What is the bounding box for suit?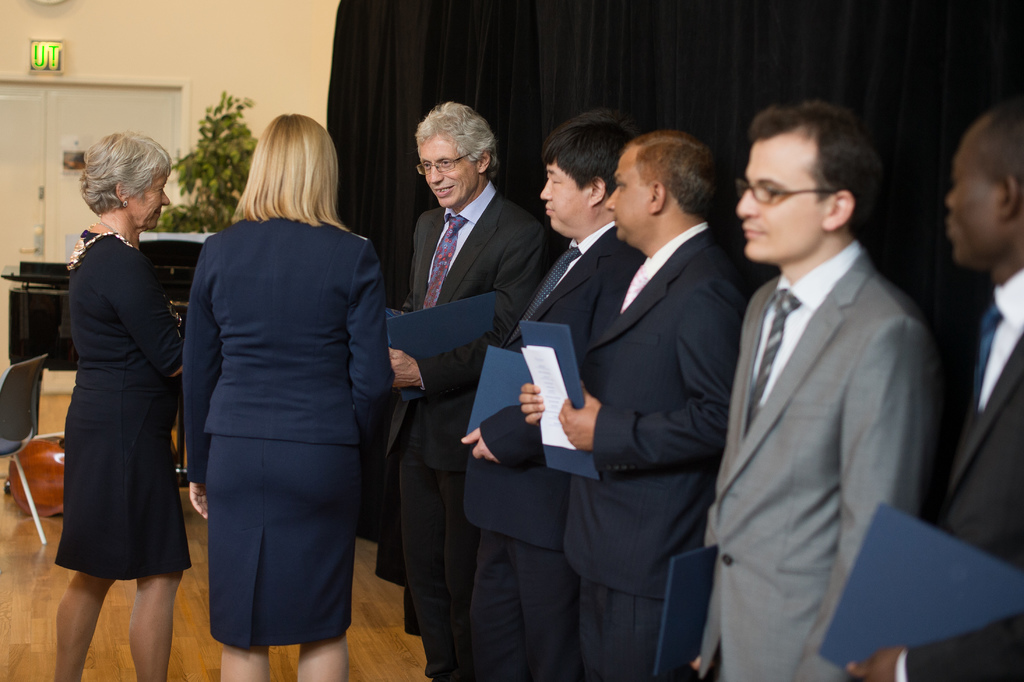
crop(387, 181, 554, 681).
